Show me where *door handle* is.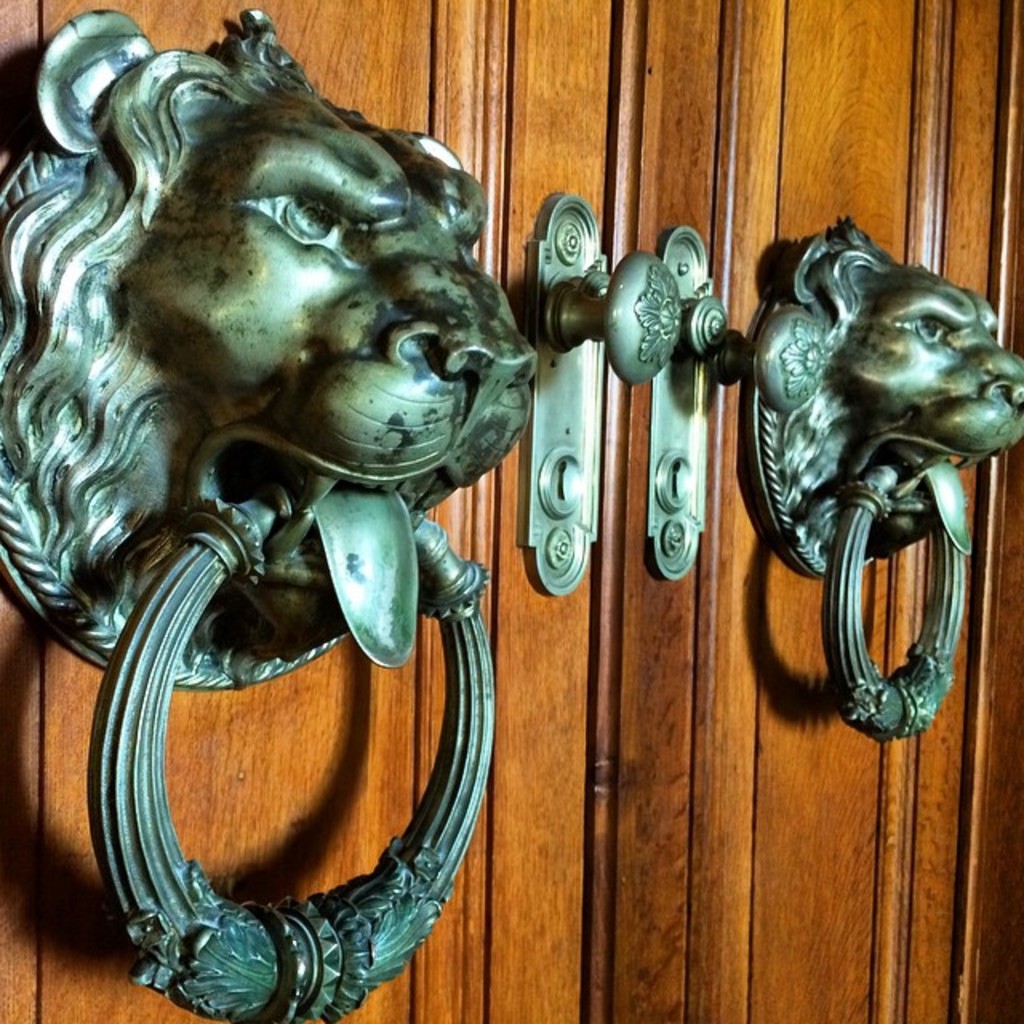
*door handle* is at <region>648, 221, 827, 576</region>.
